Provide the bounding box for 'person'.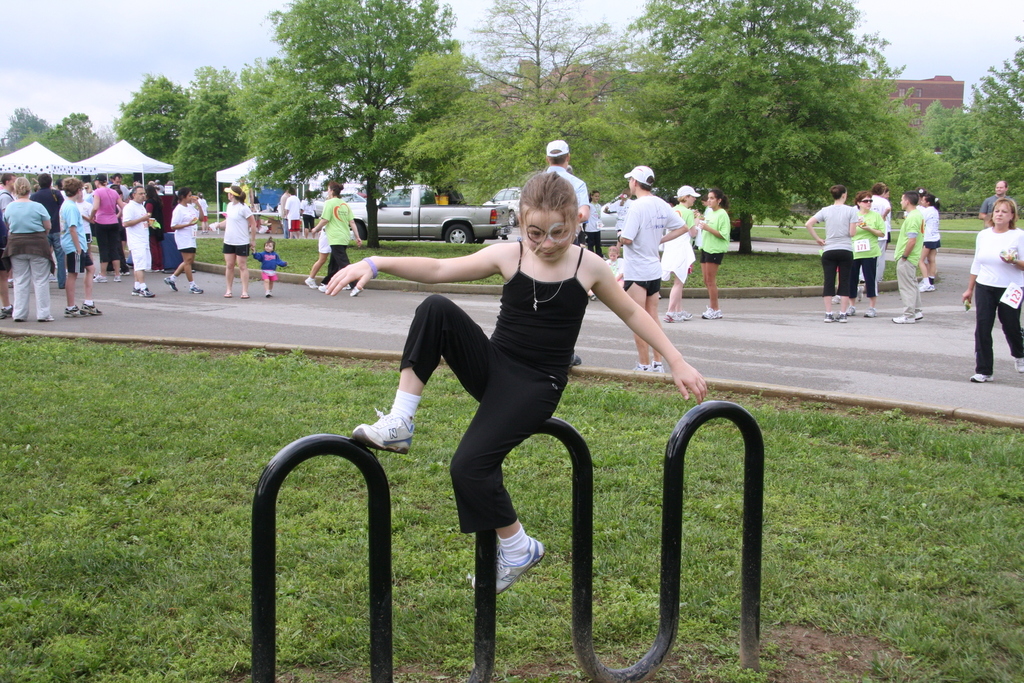
[left=165, top=186, right=205, bottom=294].
